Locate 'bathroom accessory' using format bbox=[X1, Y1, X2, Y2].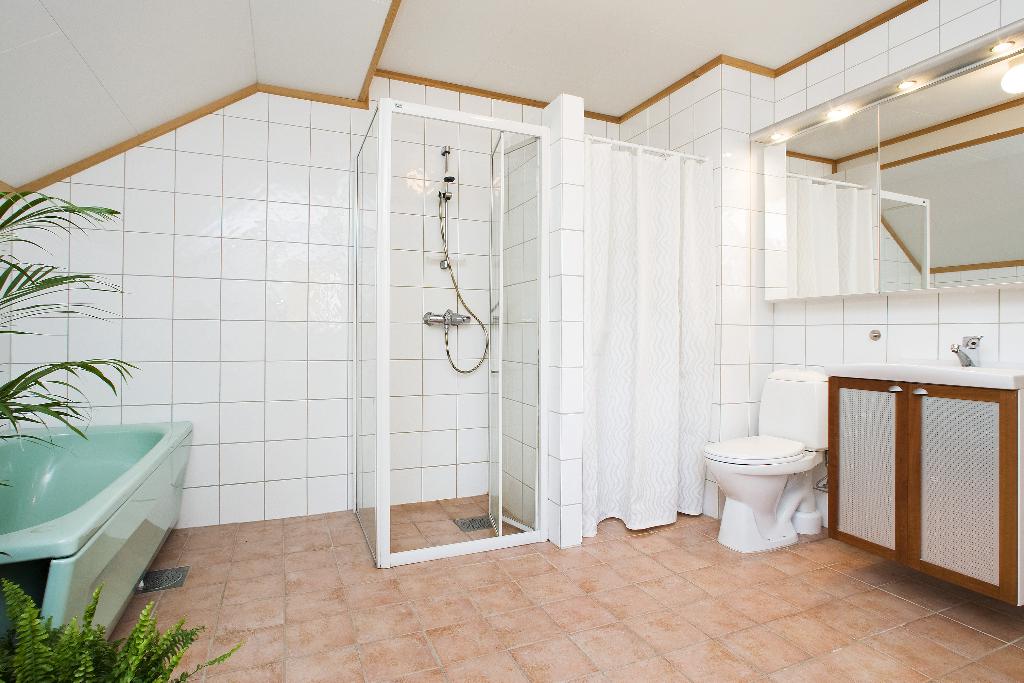
bbox=[949, 333, 984, 366].
